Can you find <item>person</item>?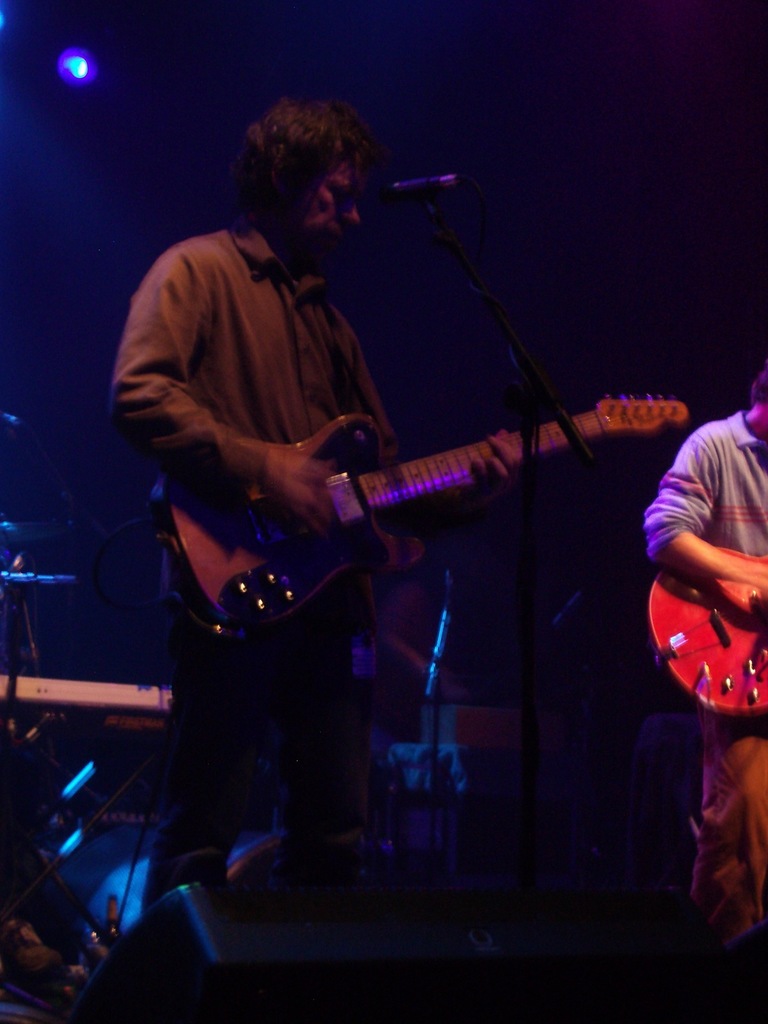
Yes, bounding box: Rect(367, 550, 475, 771).
